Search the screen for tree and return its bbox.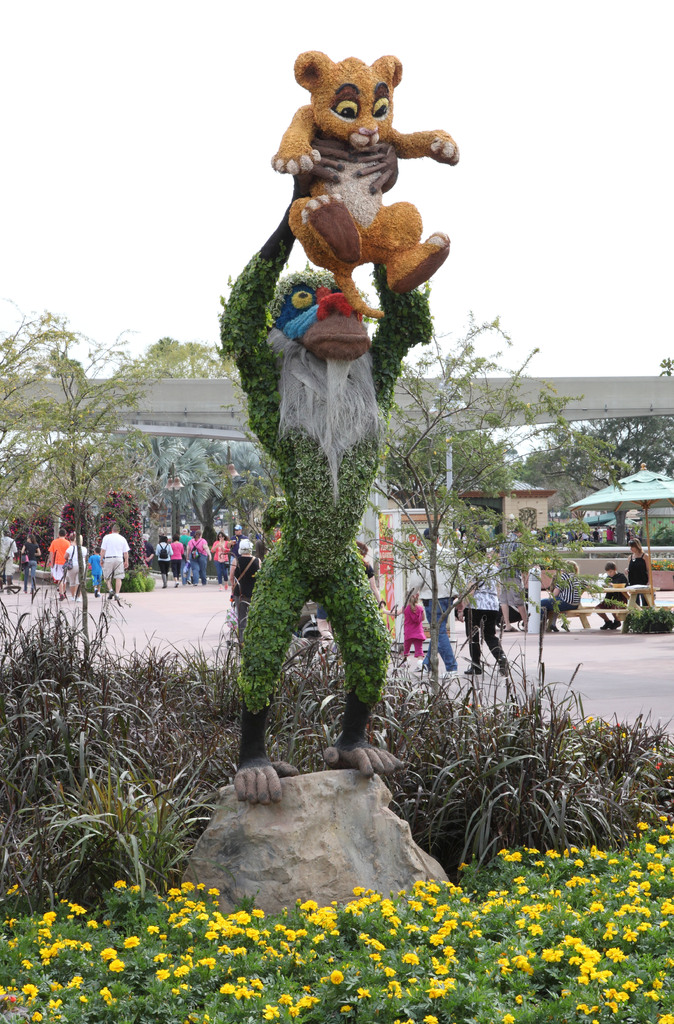
Found: region(508, 354, 673, 516).
